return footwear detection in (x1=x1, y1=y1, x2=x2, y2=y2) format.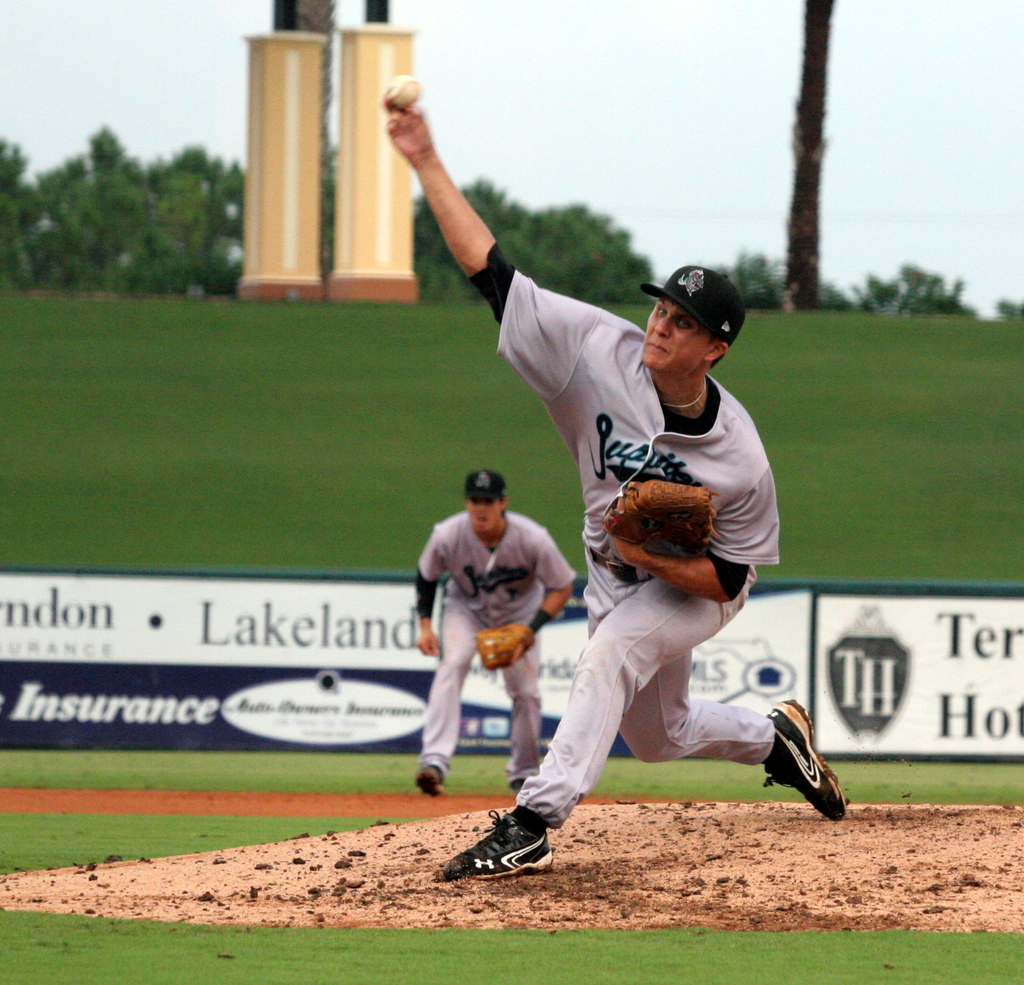
(x1=451, y1=811, x2=560, y2=885).
